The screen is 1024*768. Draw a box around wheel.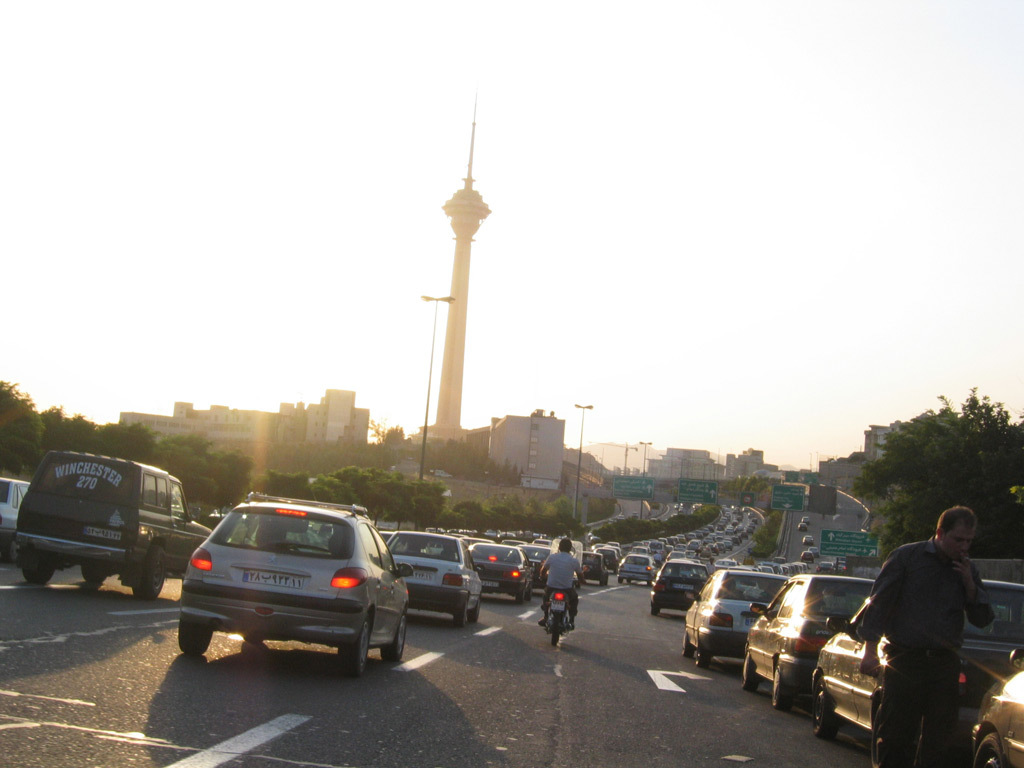
(334, 615, 373, 679).
